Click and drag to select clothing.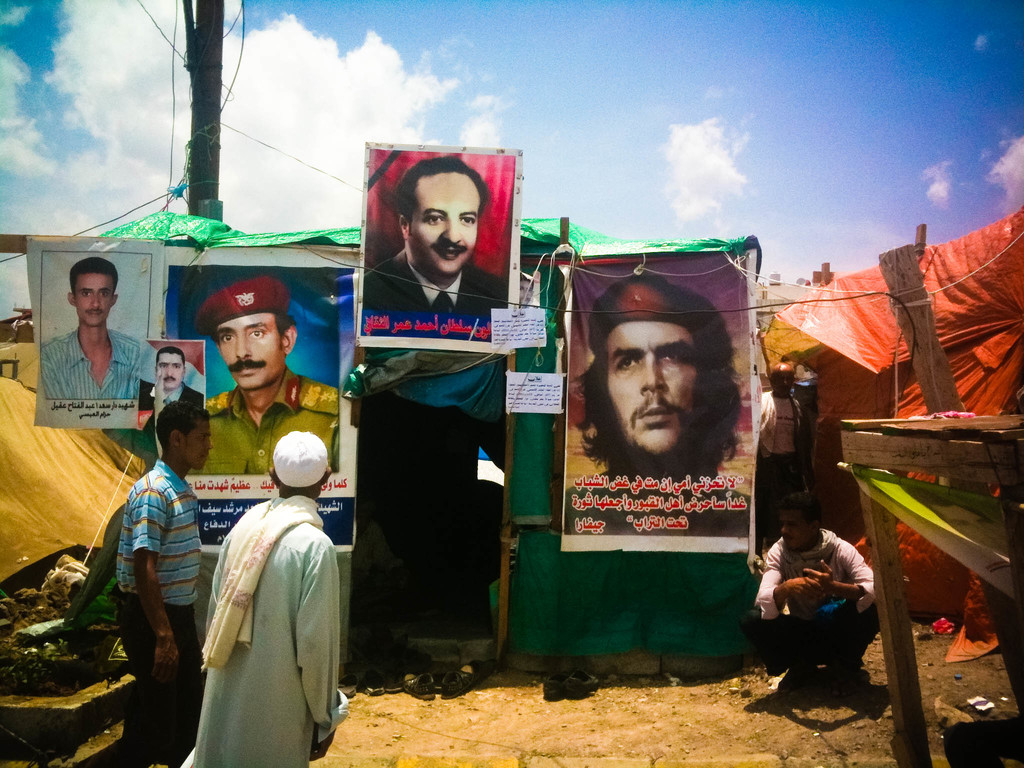
Selection: box(42, 323, 145, 404).
